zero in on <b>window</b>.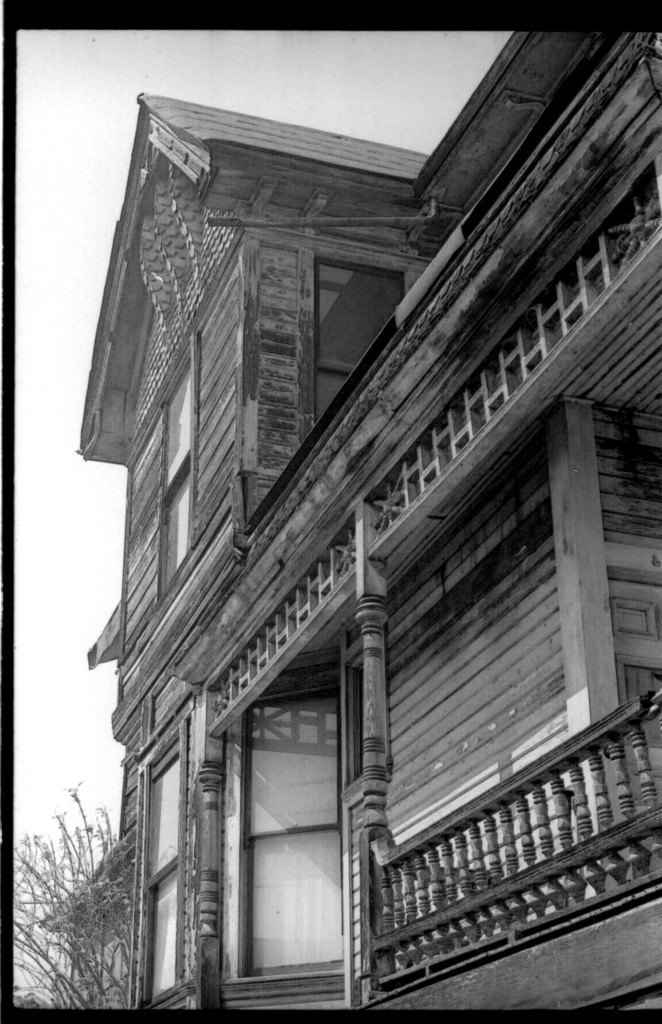
Zeroed in: [left=143, top=717, right=183, bottom=1006].
